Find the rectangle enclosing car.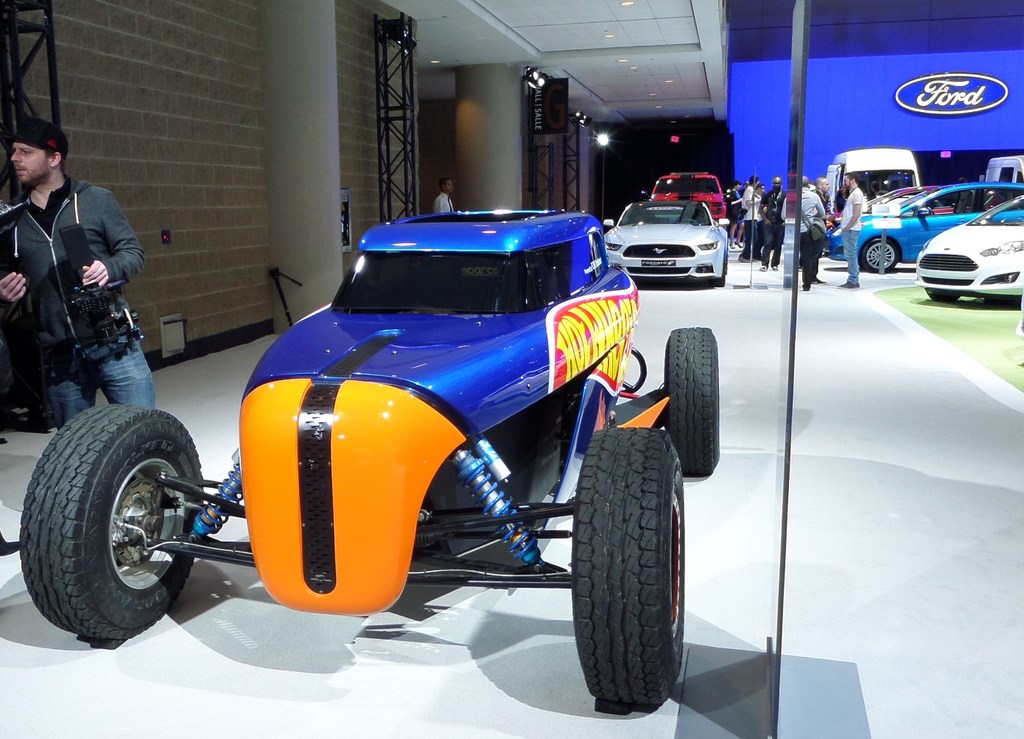
(left=822, top=179, right=1023, bottom=274).
